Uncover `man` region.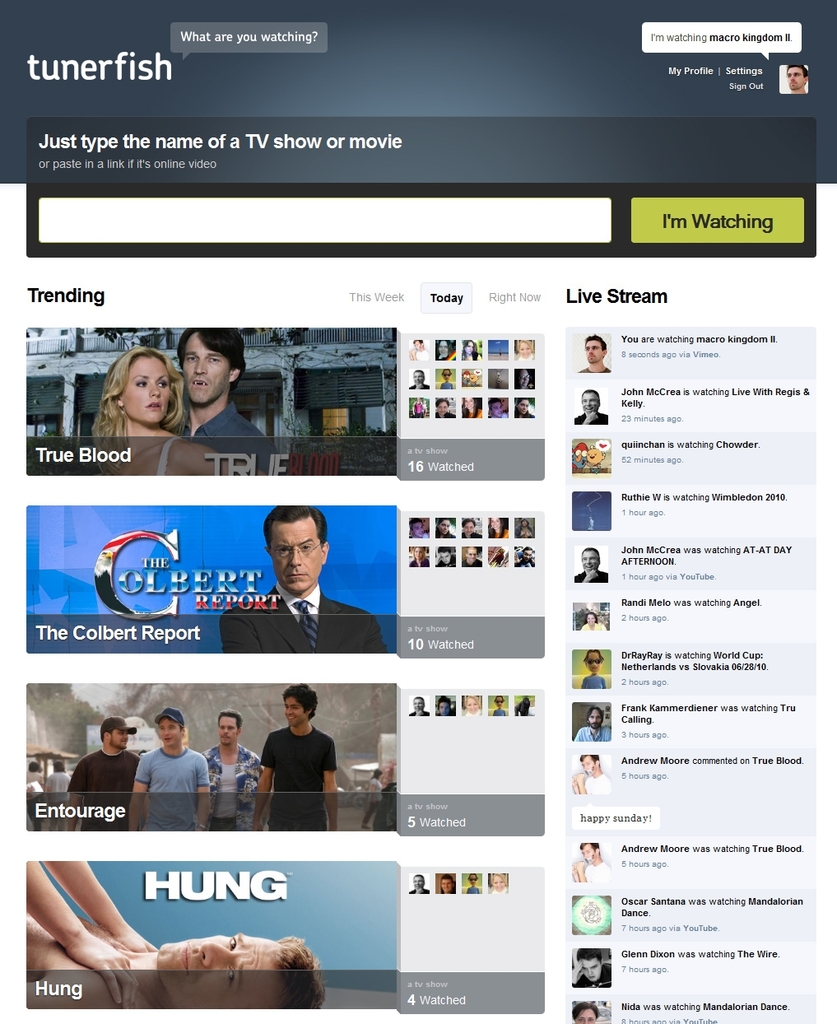
Uncovered: crop(199, 707, 264, 835).
